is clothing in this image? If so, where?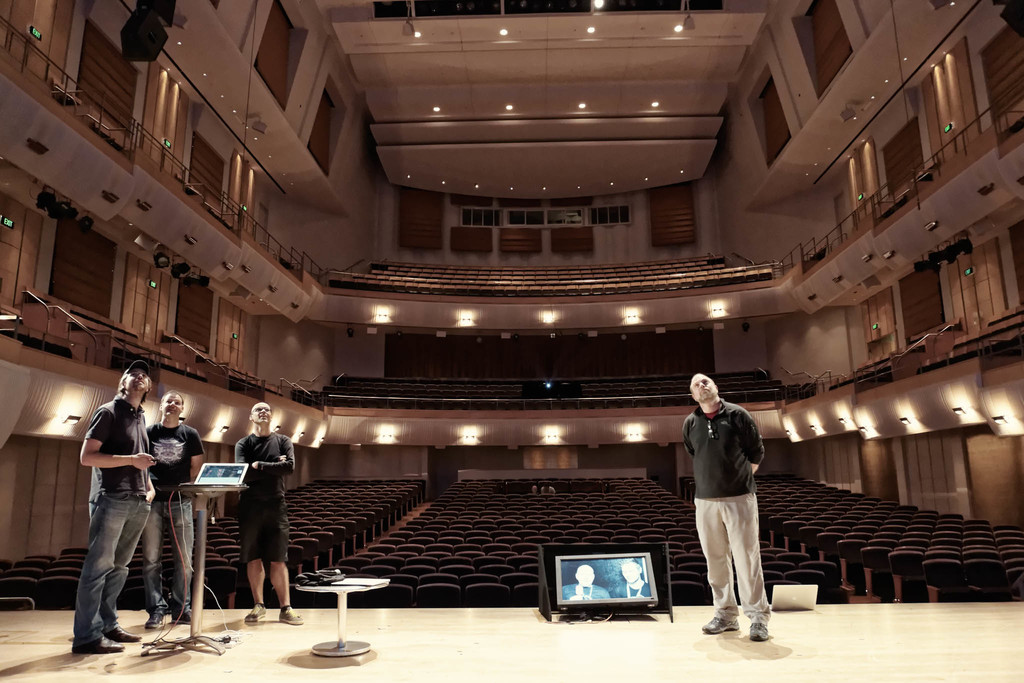
Yes, at 610, 578, 649, 593.
